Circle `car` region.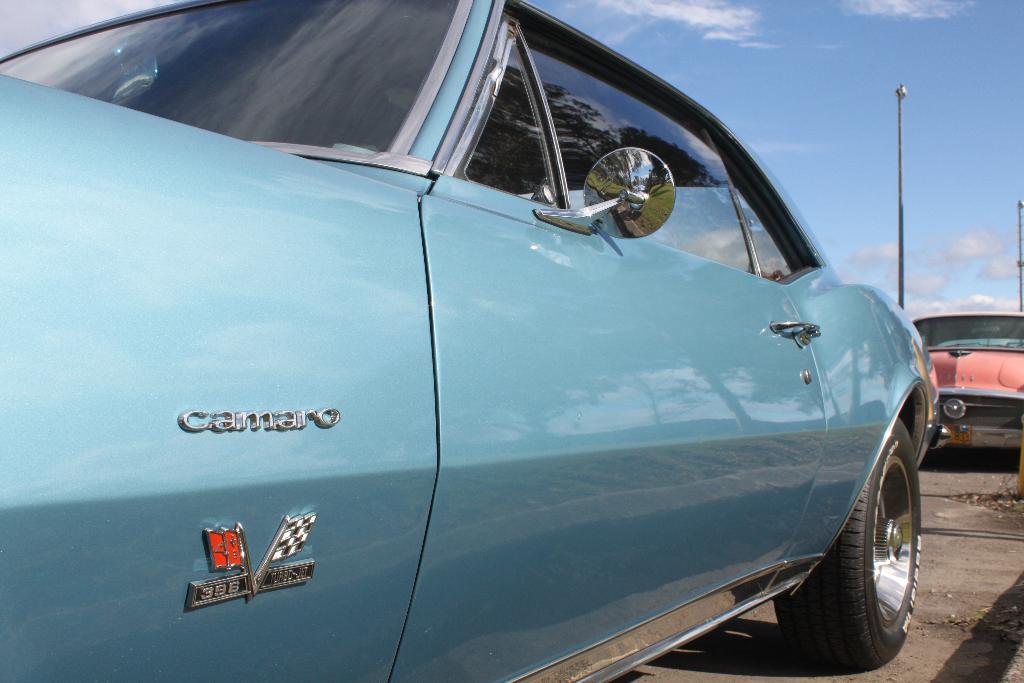
Region: Rect(4, 2, 959, 682).
